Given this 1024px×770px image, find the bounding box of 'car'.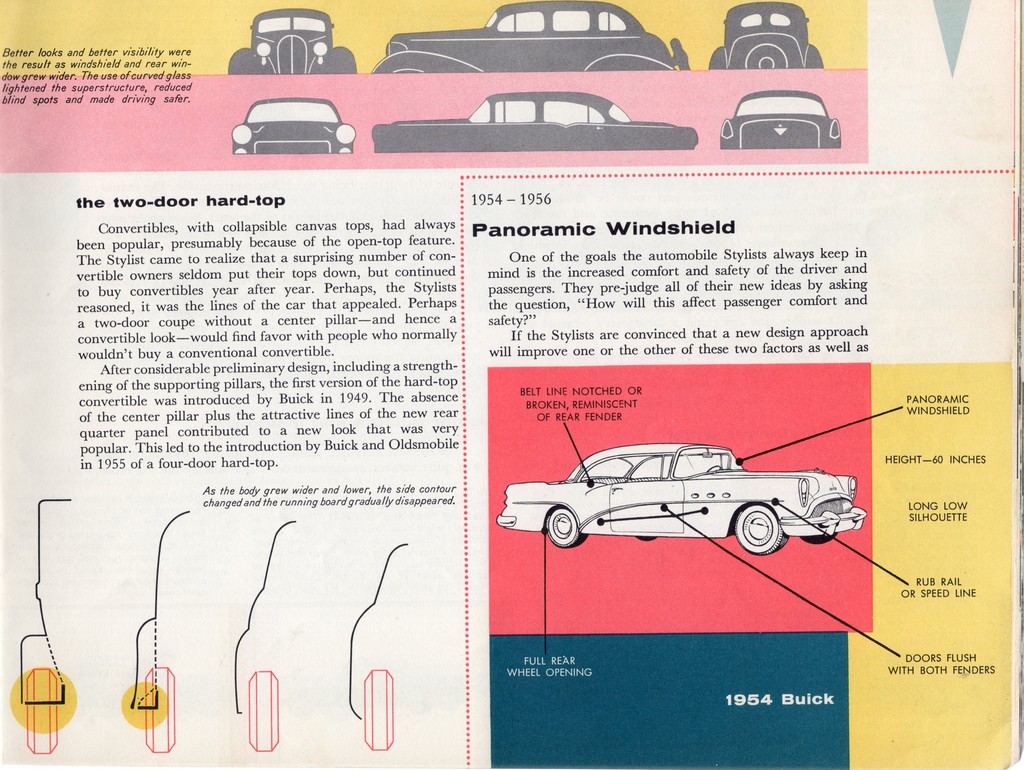
locate(372, 88, 700, 148).
